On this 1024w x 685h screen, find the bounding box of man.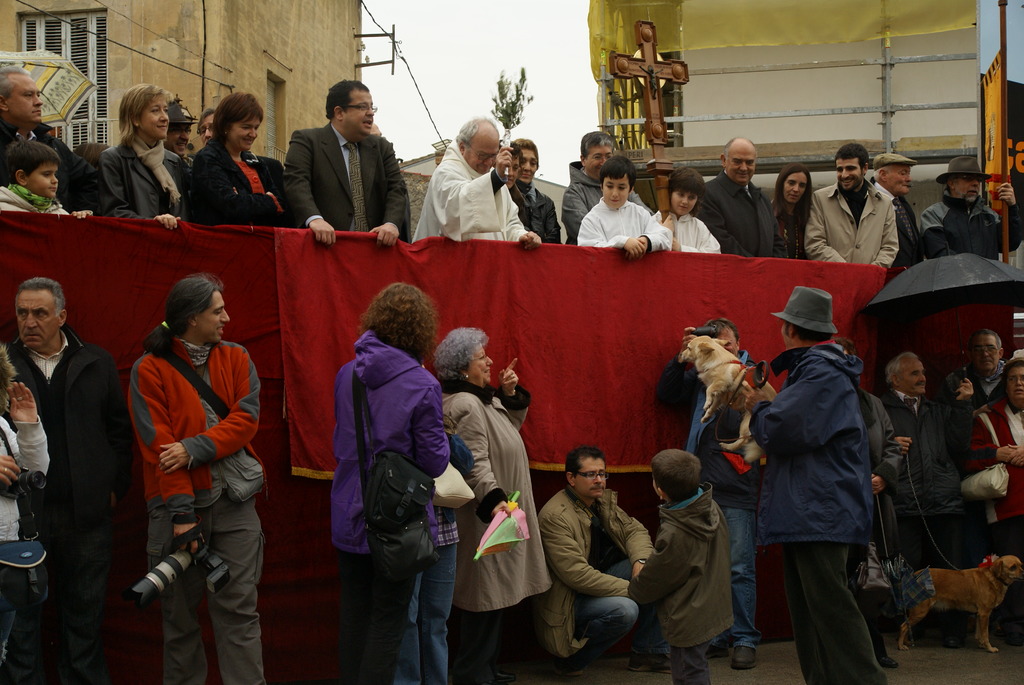
Bounding box: <bbox>652, 320, 772, 671</bbox>.
